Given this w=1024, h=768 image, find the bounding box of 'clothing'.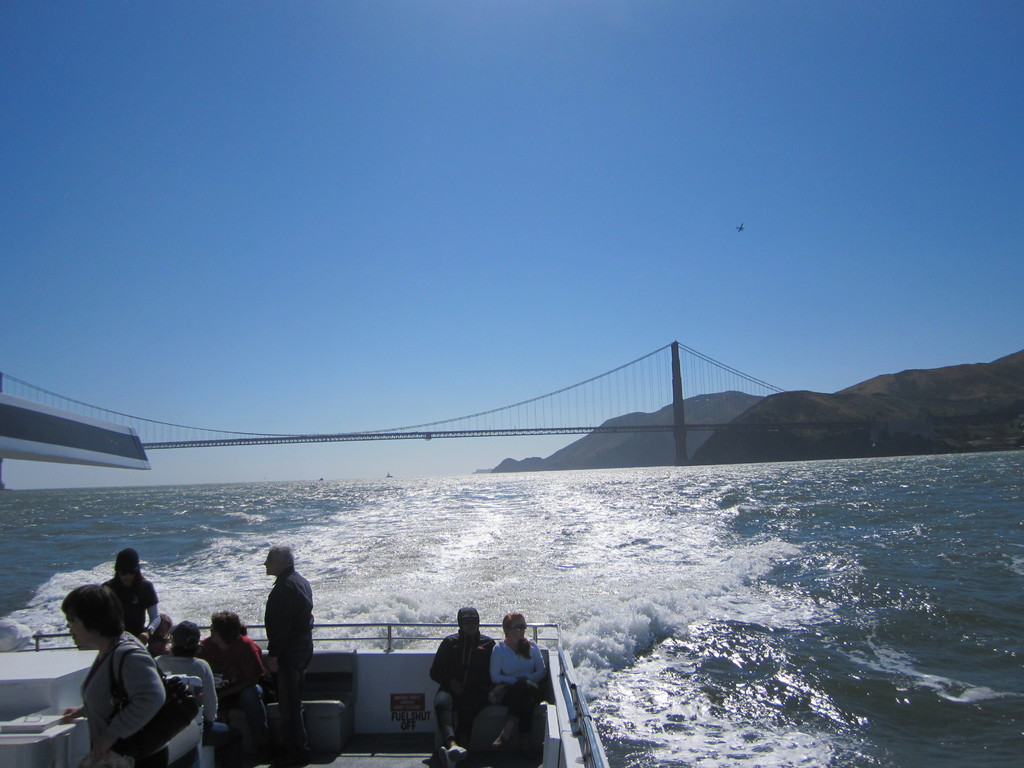
bbox=[263, 575, 315, 699].
